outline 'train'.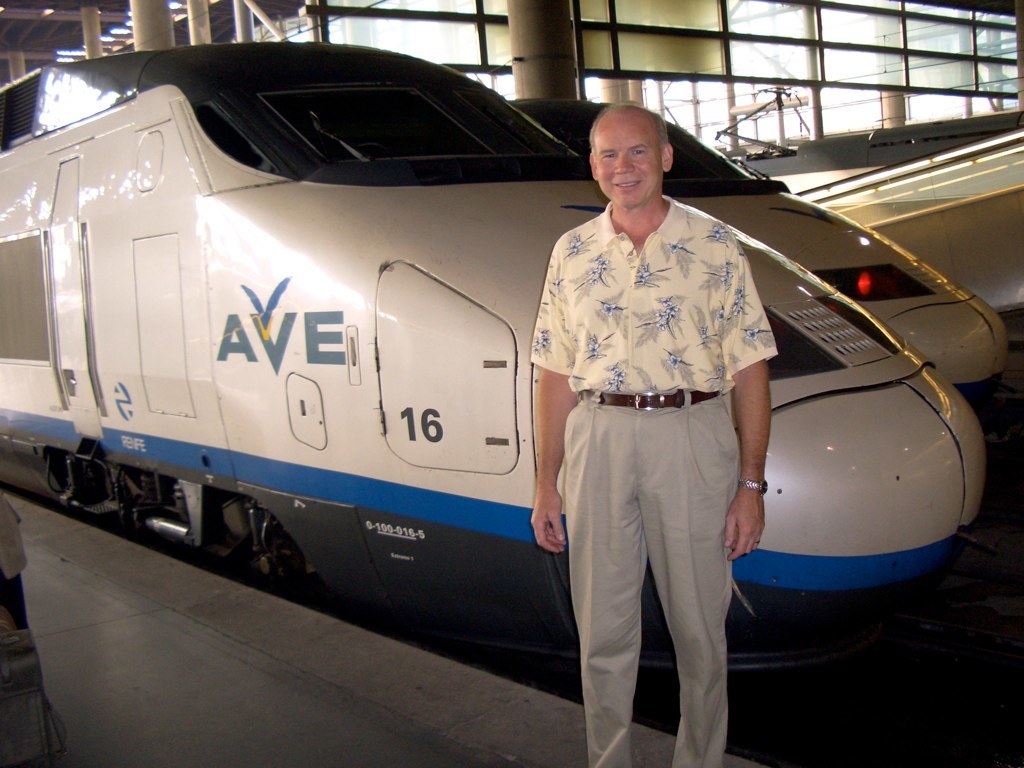
Outline: locate(0, 39, 989, 712).
